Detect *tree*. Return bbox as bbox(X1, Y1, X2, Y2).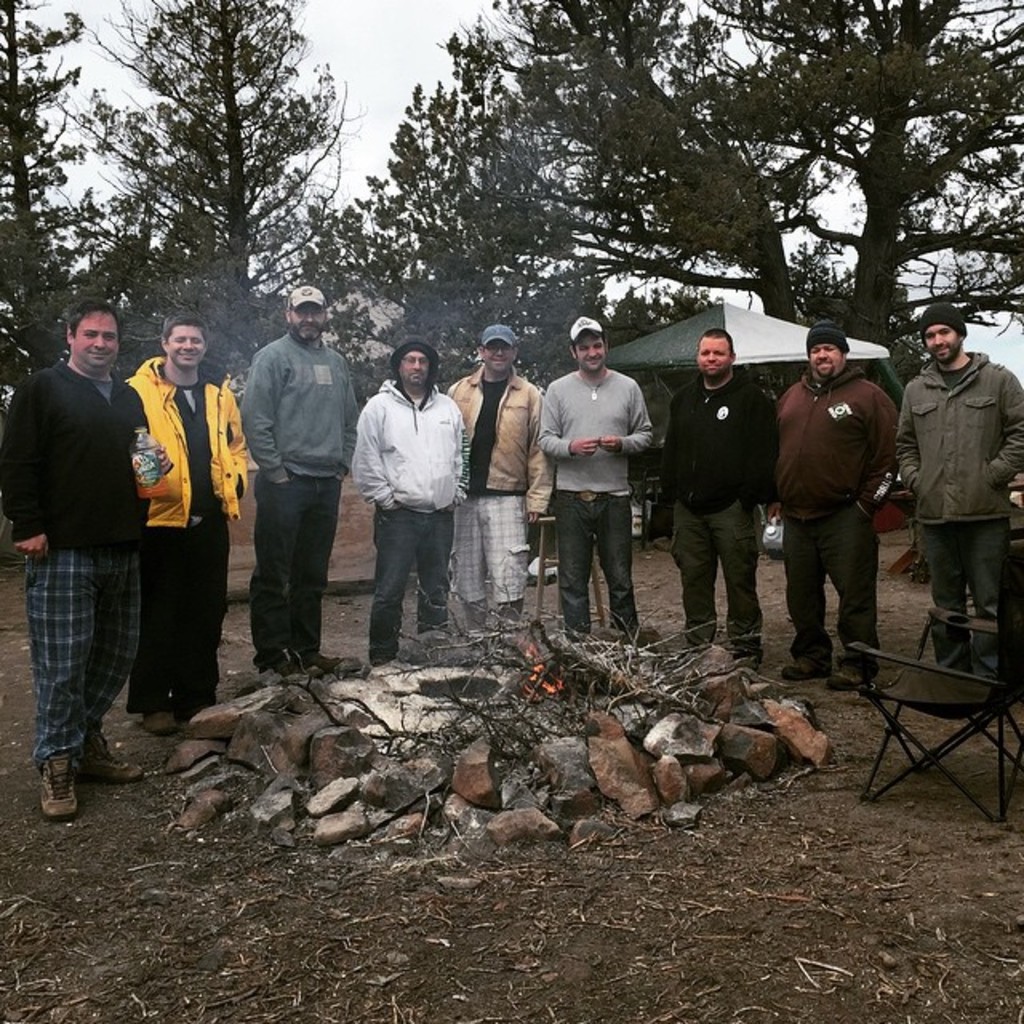
bbox(629, 0, 1022, 387).
